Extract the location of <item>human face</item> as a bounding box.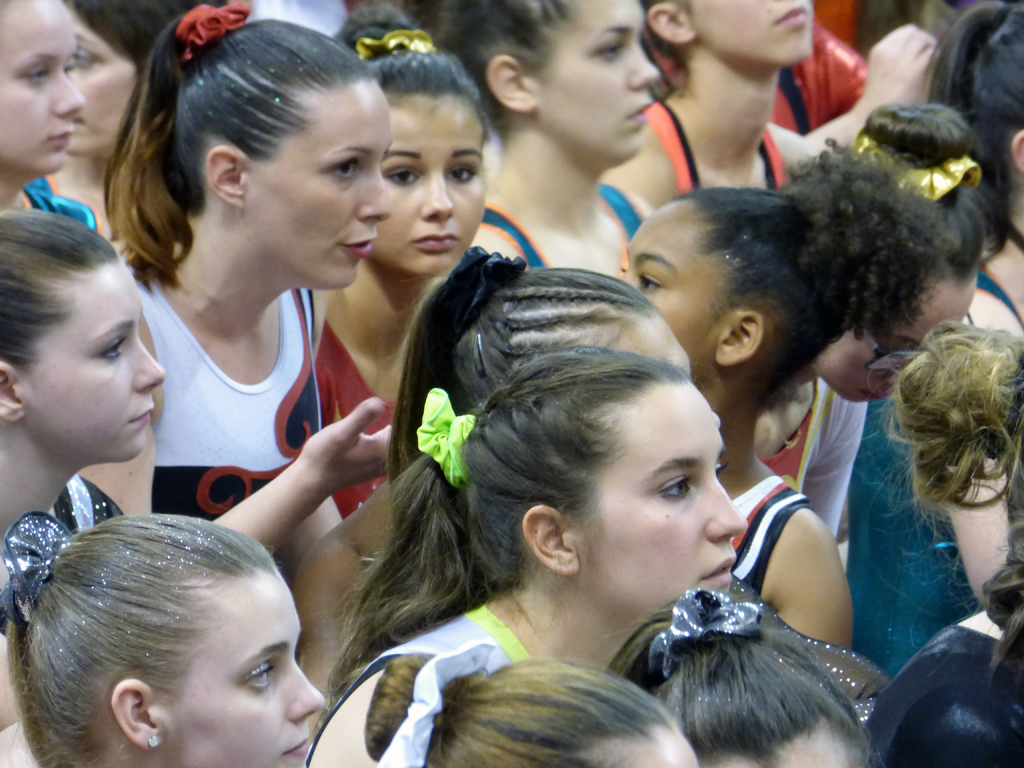
{"left": 383, "top": 97, "right": 486, "bottom": 273}.
